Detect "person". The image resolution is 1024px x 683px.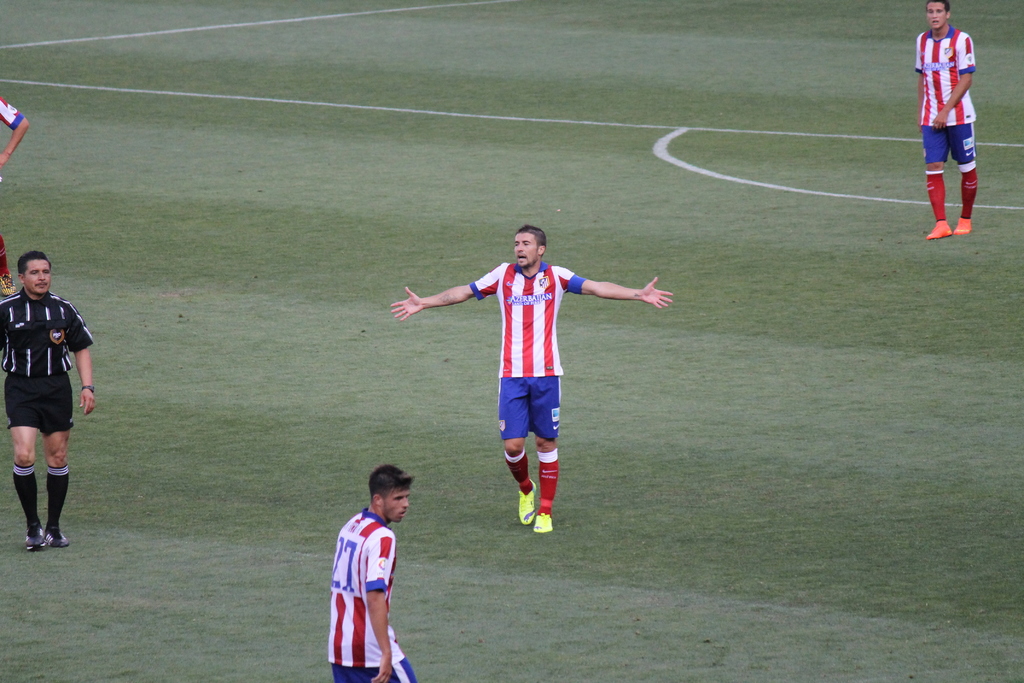
[0, 251, 98, 554].
